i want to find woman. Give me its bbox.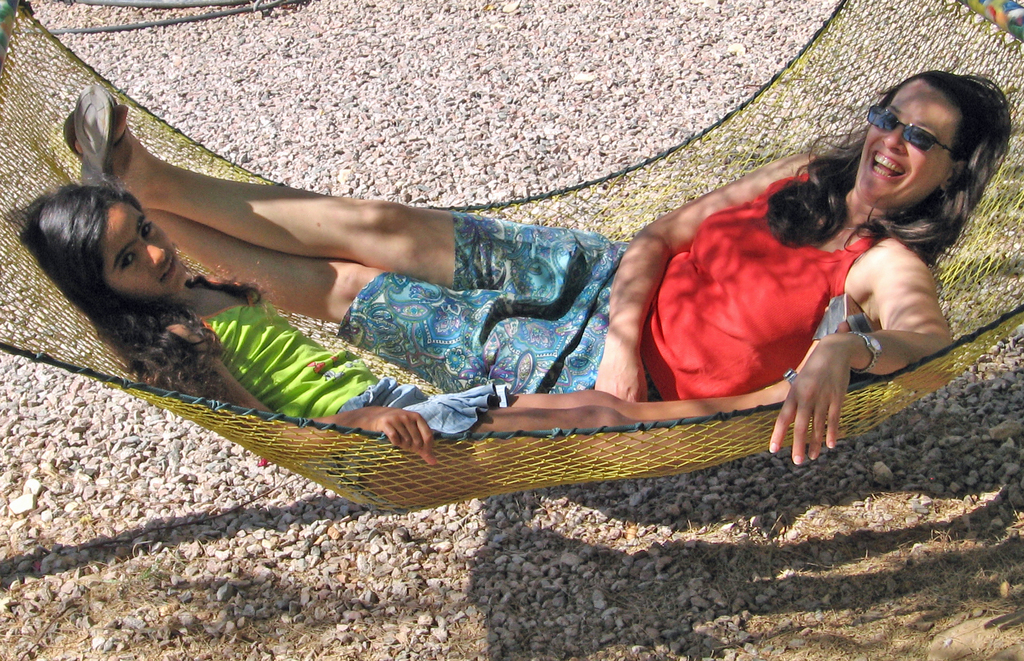
box(56, 15, 950, 530).
